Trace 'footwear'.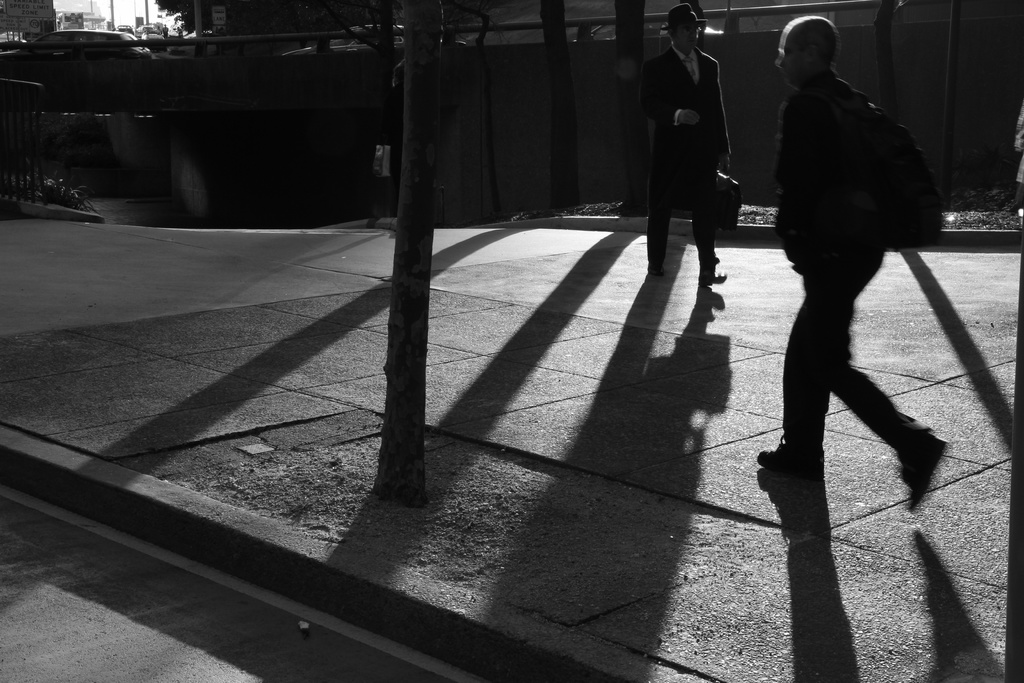
Traced to <bbox>896, 425, 947, 514</bbox>.
